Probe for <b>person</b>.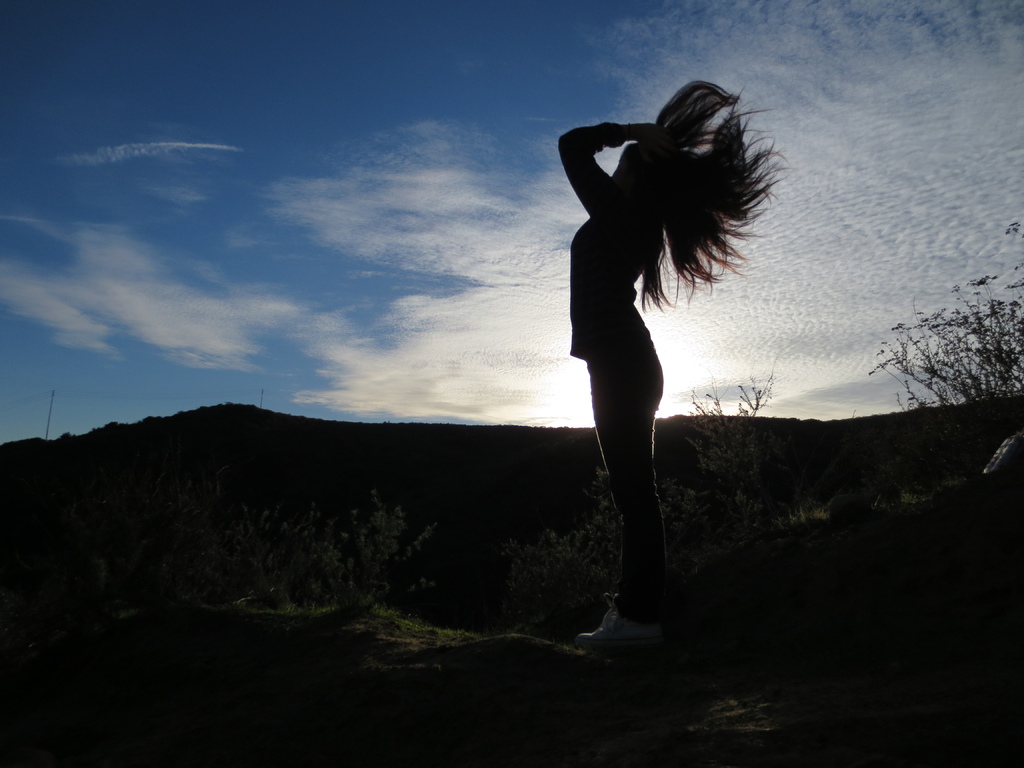
Probe result: x1=543, y1=76, x2=777, y2=656.
